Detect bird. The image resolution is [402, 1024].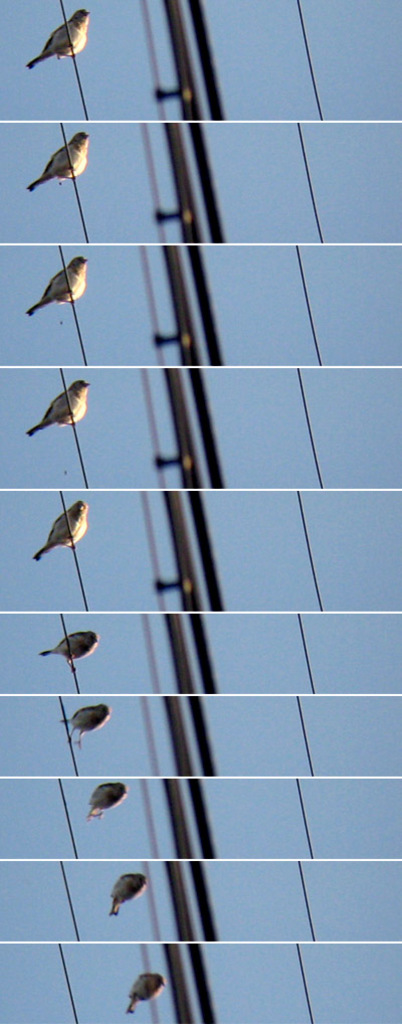
bbox=[83, 781, 128, 822].
